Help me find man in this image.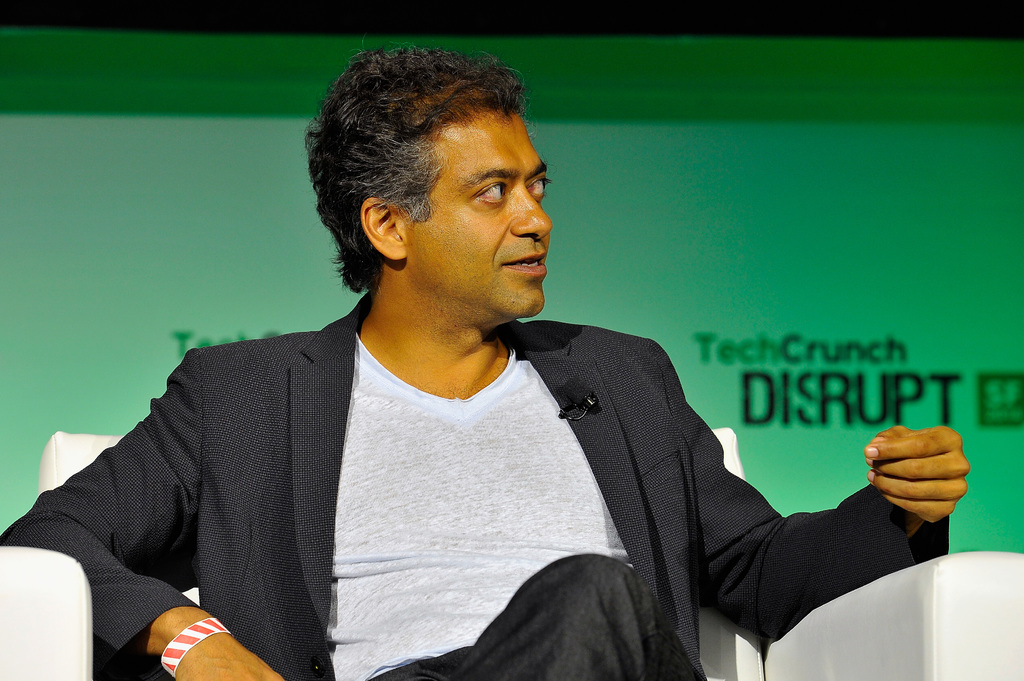
Found it: left=83, top=78, right=889, bottom=678.
